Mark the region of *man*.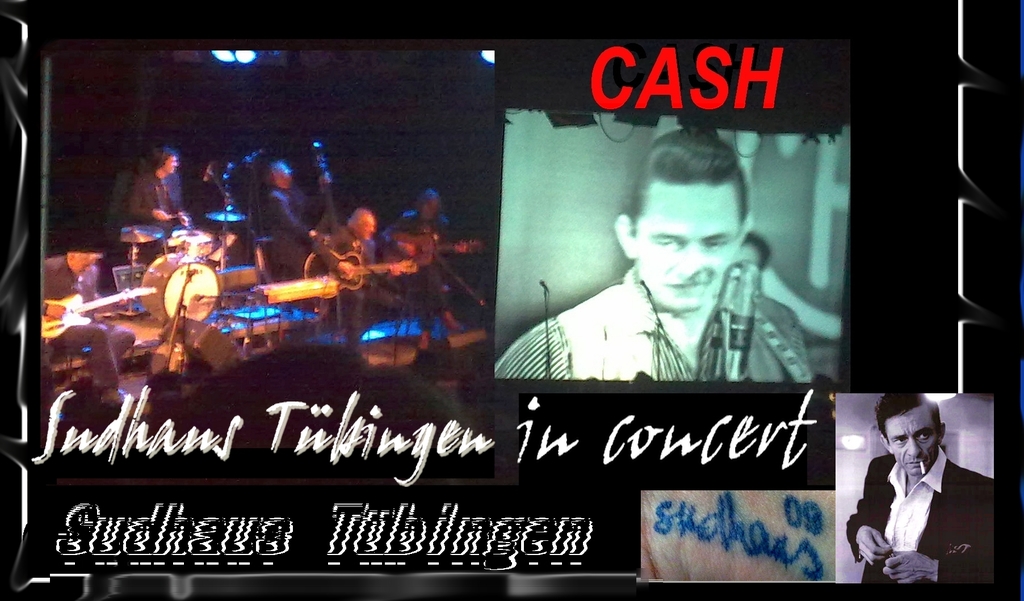
Region: Rect(490, 133, 838, 389).
